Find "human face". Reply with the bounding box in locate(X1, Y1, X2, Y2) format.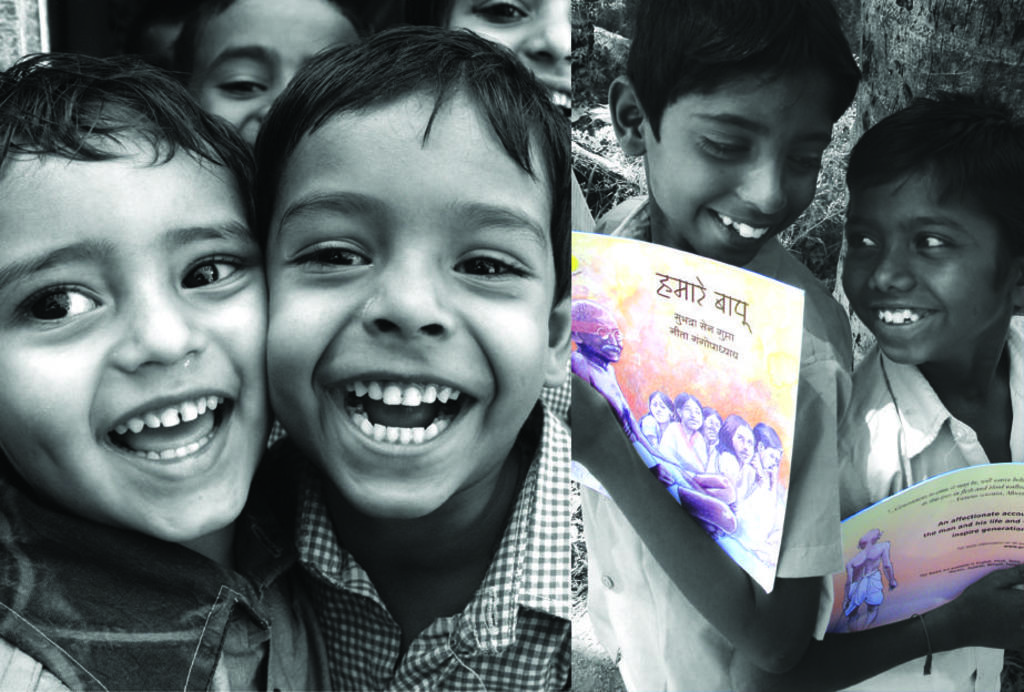
locate(0, 130, 268, 546).
